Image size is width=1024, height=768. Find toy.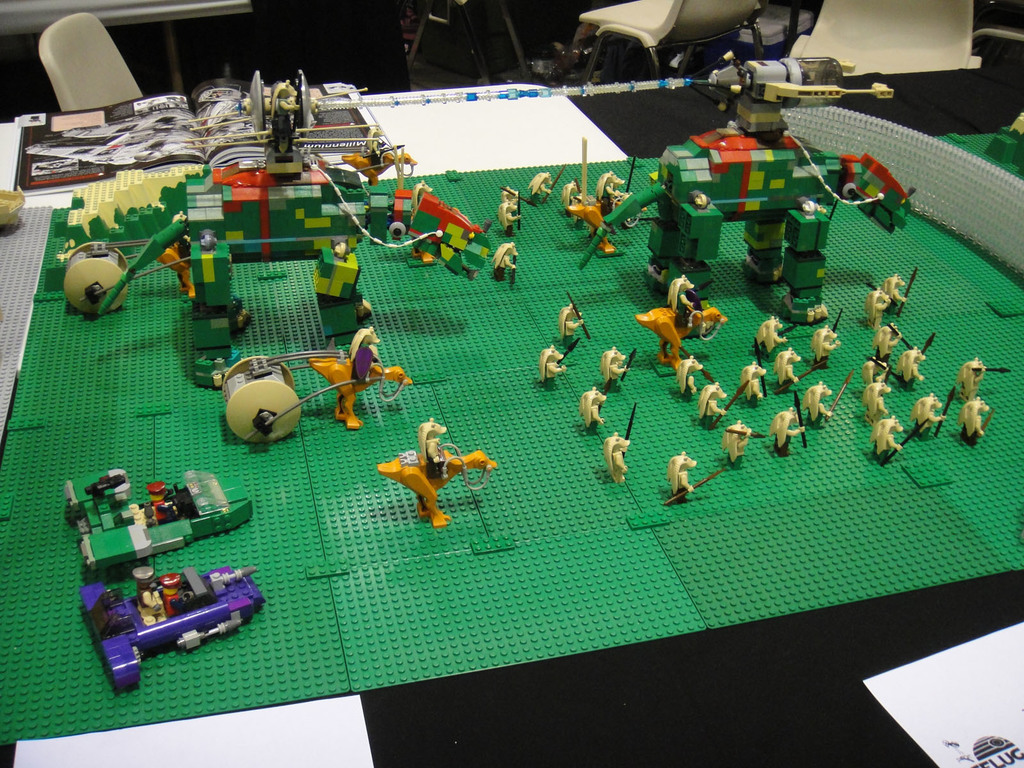
box=[862, 286, 888, 330].
